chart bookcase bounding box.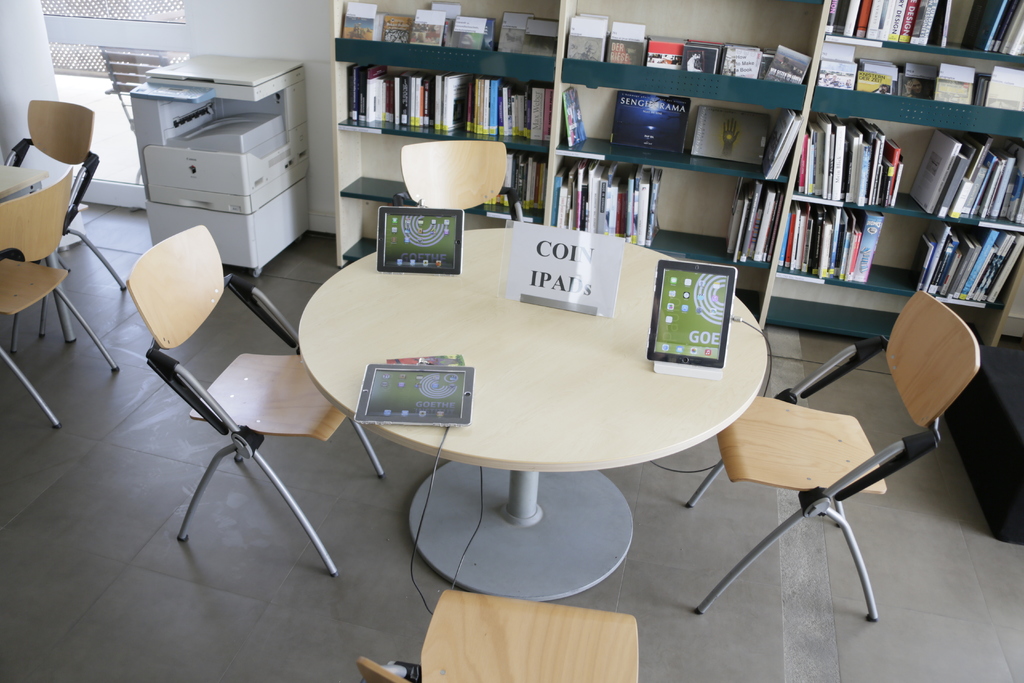
Charted: {"x1": 330, "y1": 0, "x2": 1023, "y2": 356}.
